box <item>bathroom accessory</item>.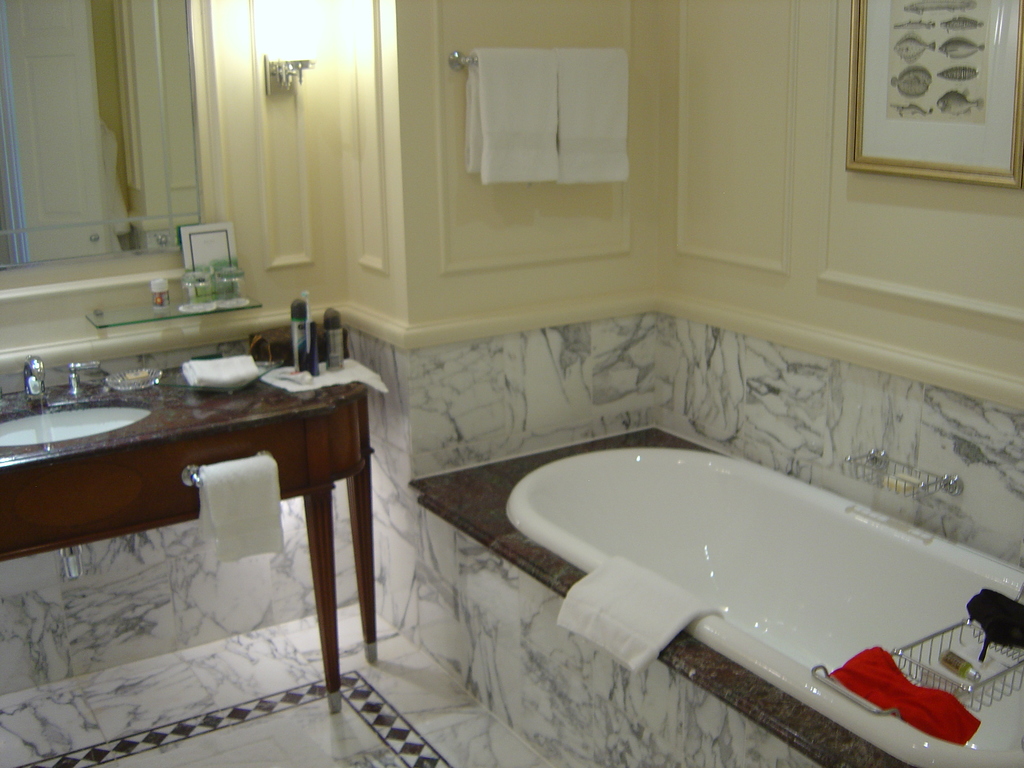
496,437,1023,762.
